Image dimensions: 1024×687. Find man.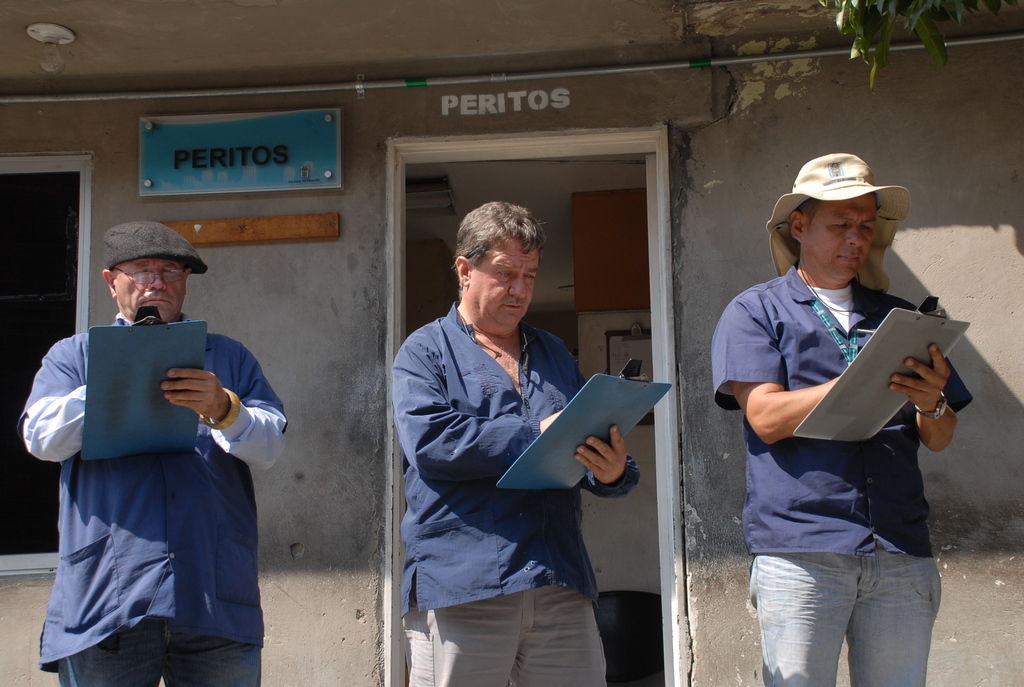
left=24, top=223, right=275, bottom=671.
